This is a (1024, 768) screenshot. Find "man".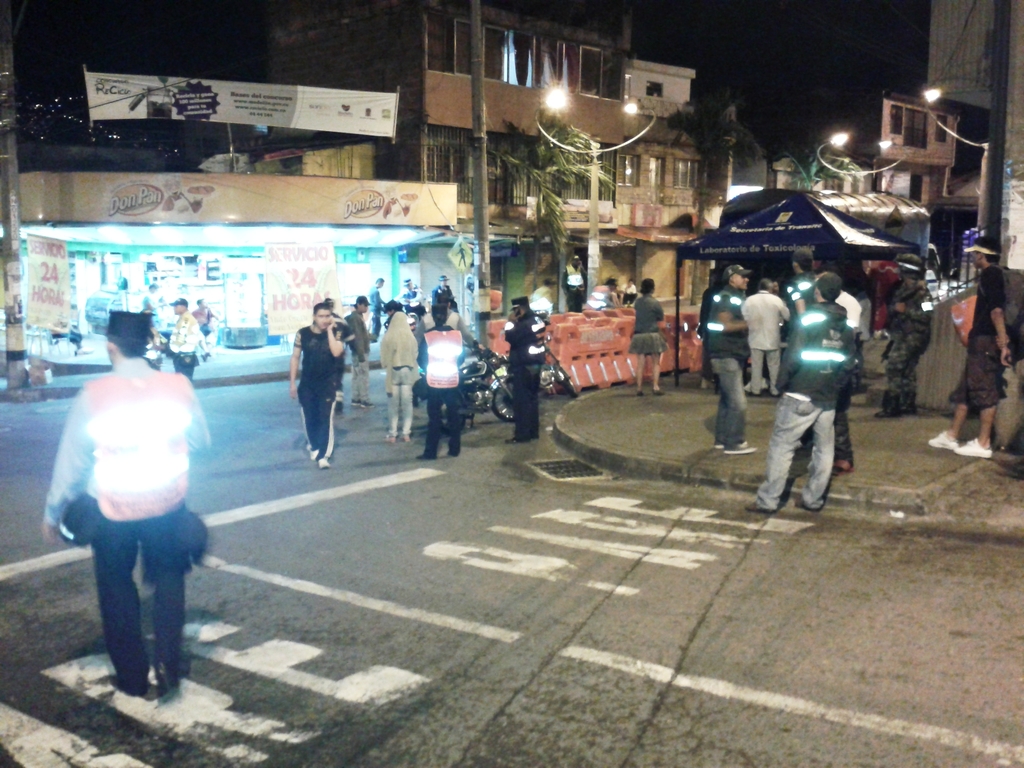
Bounding box: {"left": 785, "top": 249, "right": 821, "bottom": 312}.
